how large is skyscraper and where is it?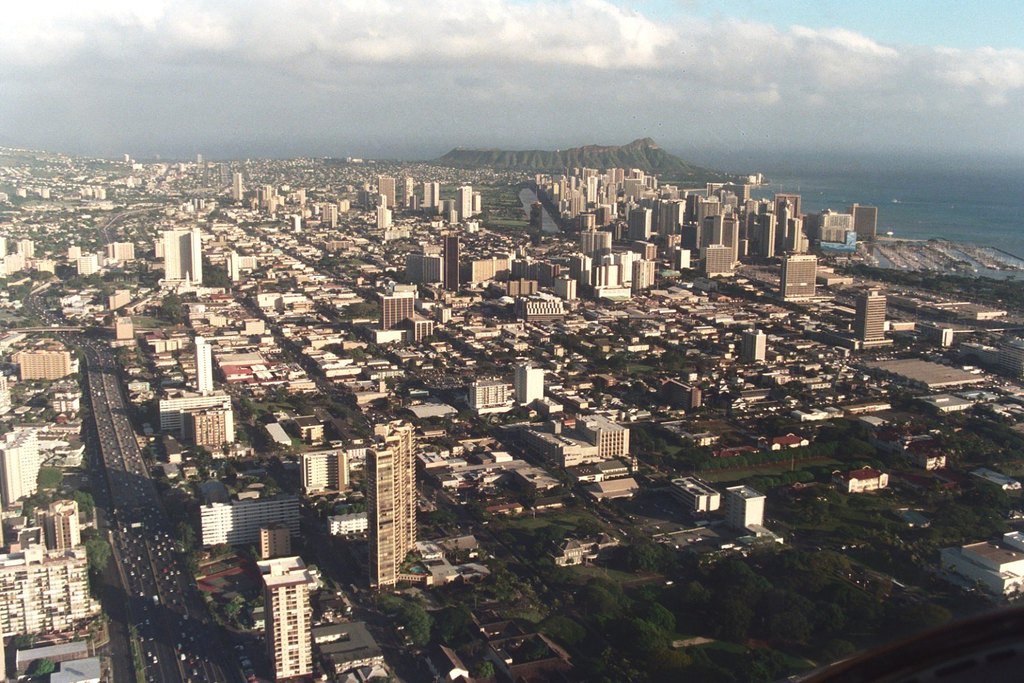
Bounding box: left=8, top=340, right=79, bottom=382.
